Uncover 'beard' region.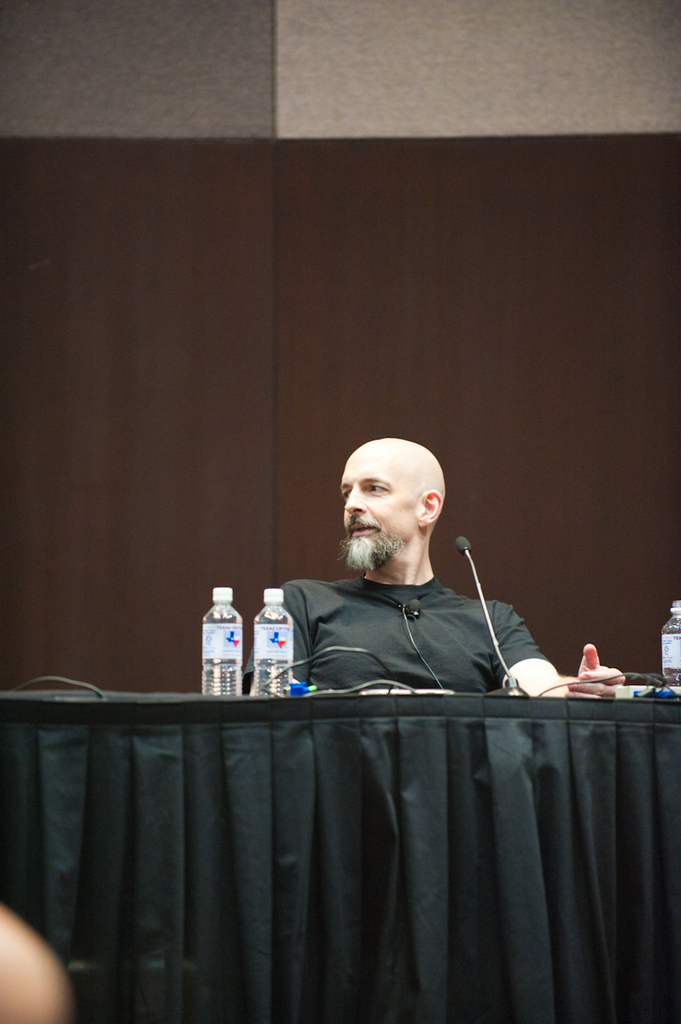
Uncovered: bbox(334, 527, 399, 570).
